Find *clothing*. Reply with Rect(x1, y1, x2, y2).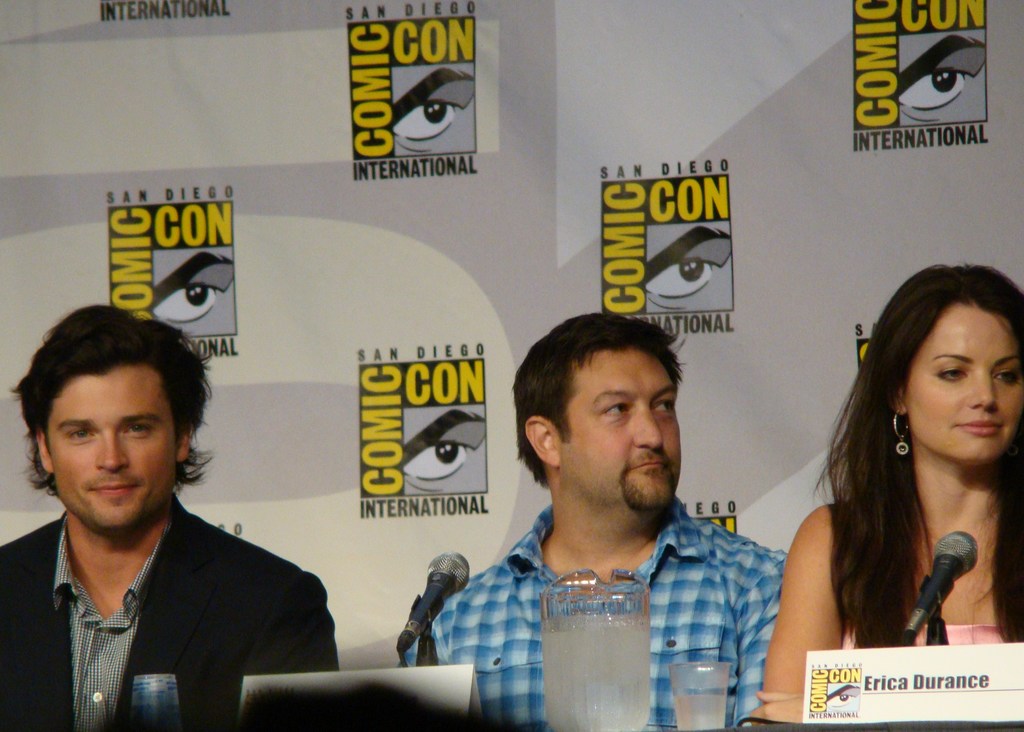
Rect(16, 481, 324, 720).
